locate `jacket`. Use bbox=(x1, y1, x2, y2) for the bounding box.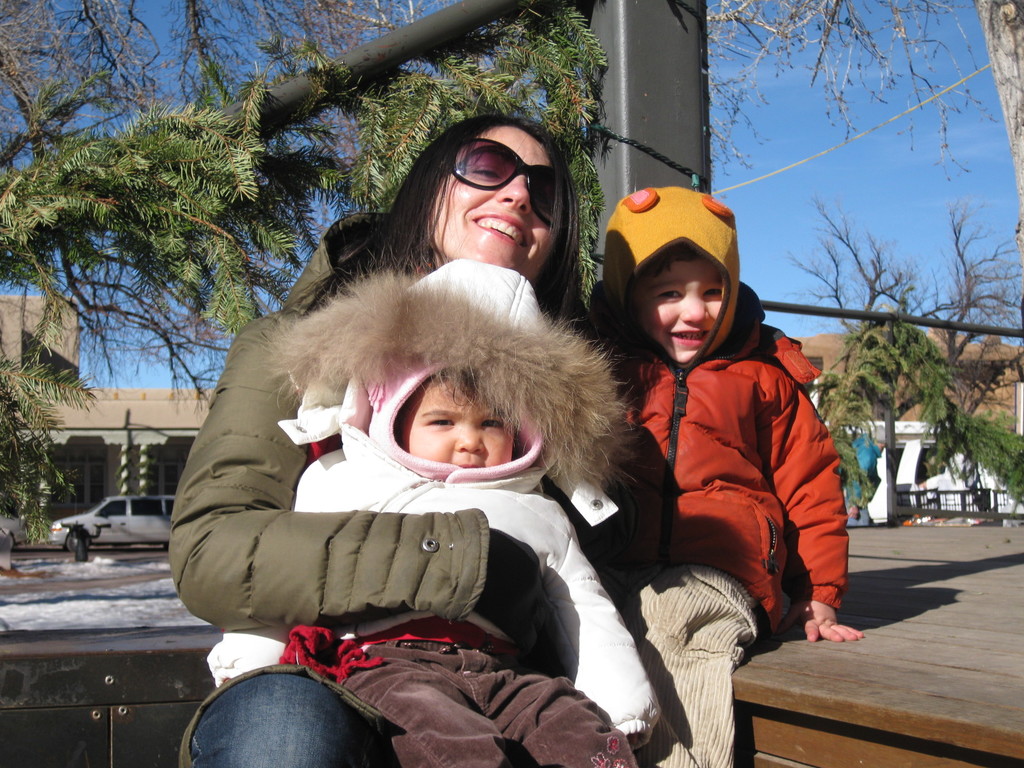
bbox=(210, 257, 657, 733).
